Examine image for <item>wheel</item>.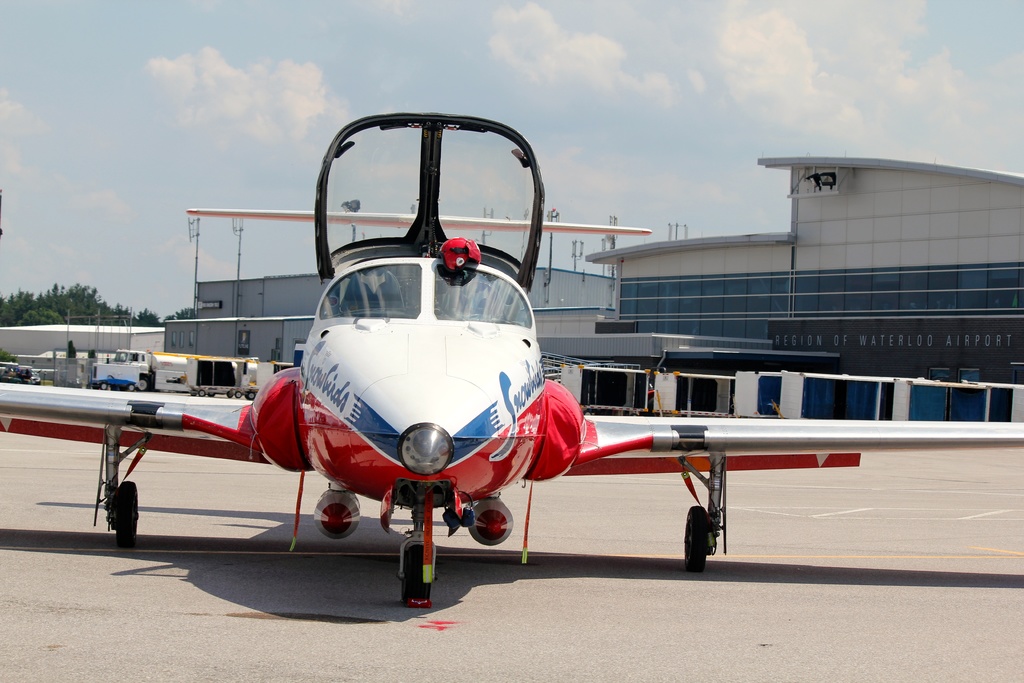
Examination result: 399, 546, 430, 604.
